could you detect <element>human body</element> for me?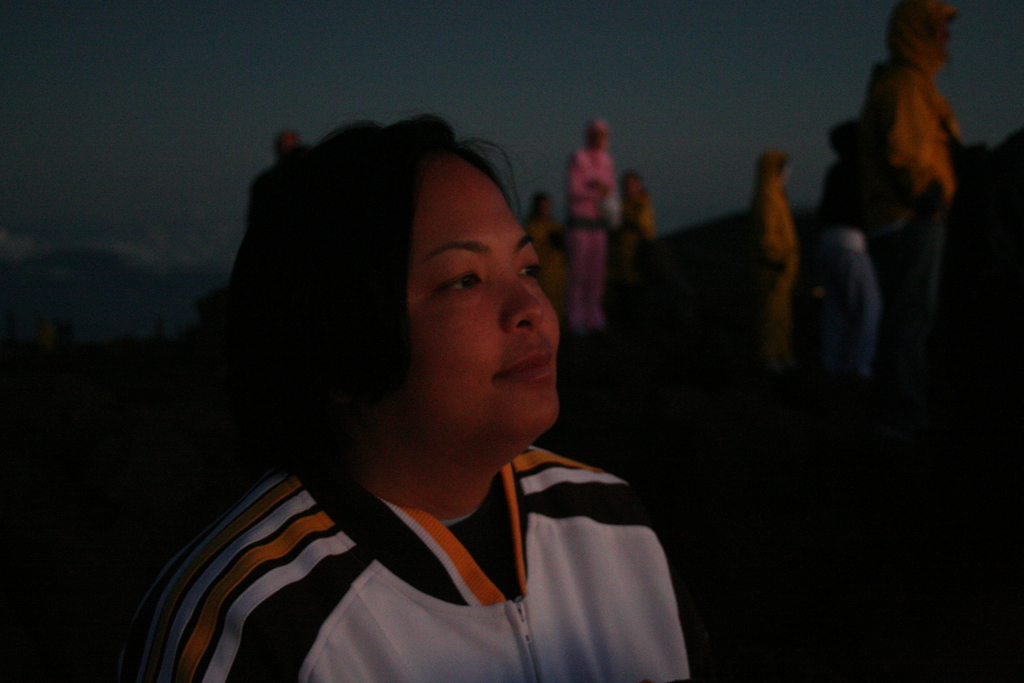
Detection result: [819,145,879,375].
